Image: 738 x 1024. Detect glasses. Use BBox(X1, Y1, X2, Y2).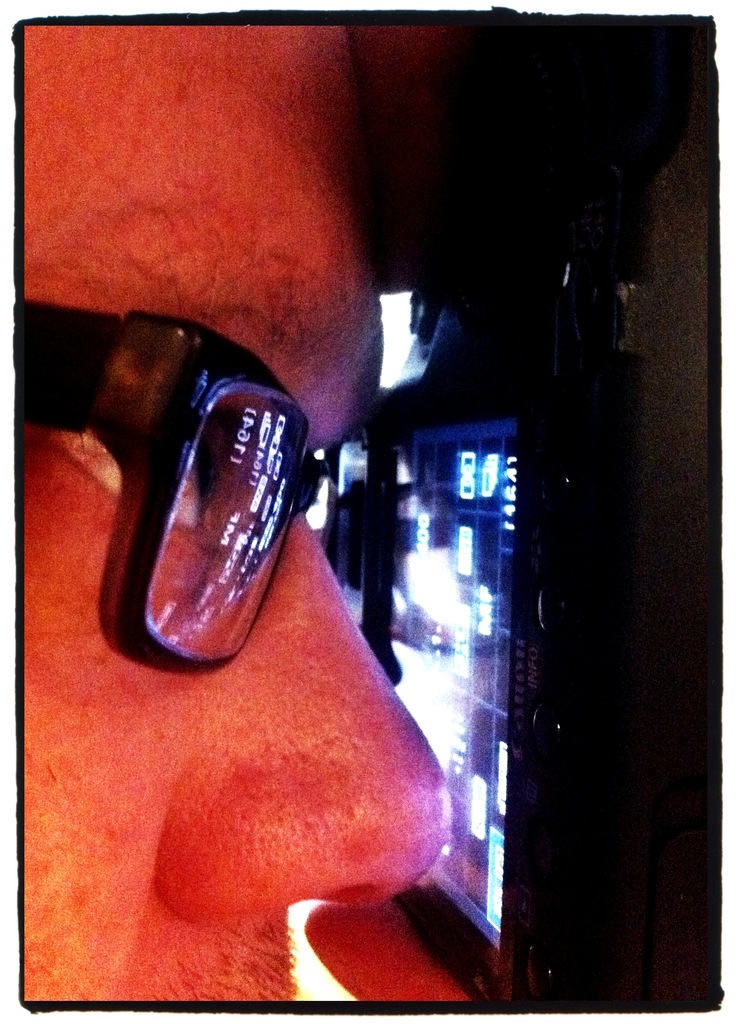
BBox(20, 320, 365, 663).
